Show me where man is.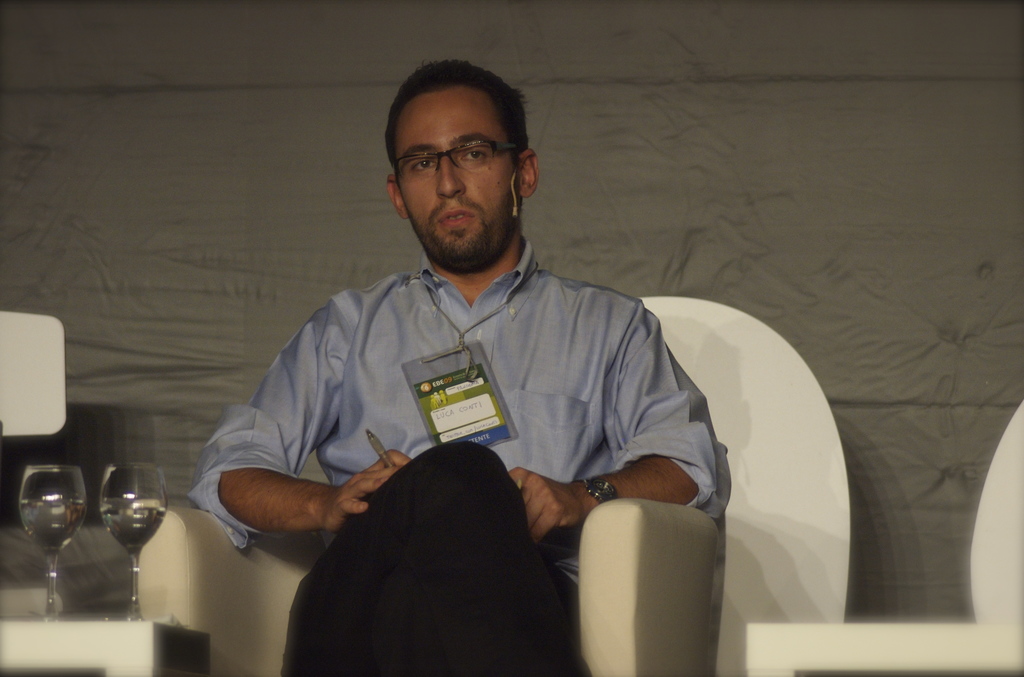
man is at {"left": 196, "top": 80, "right": 781, "bottom": 653}.
